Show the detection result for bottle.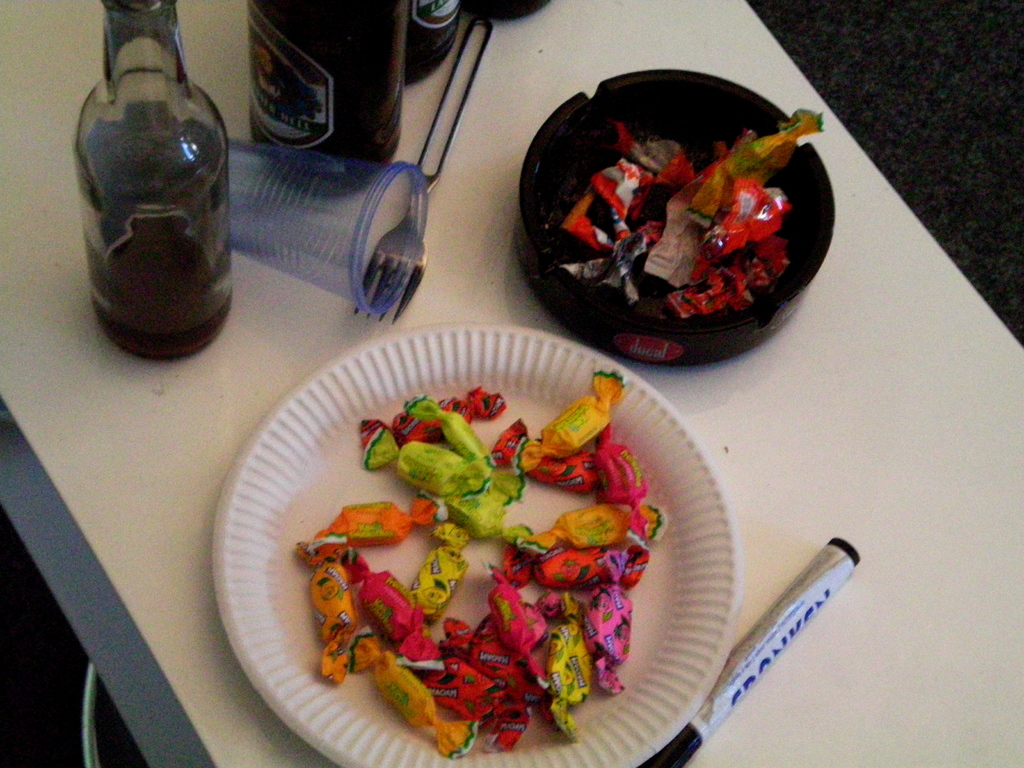
[x1=72, y1=0, x2=237, y2=358].
